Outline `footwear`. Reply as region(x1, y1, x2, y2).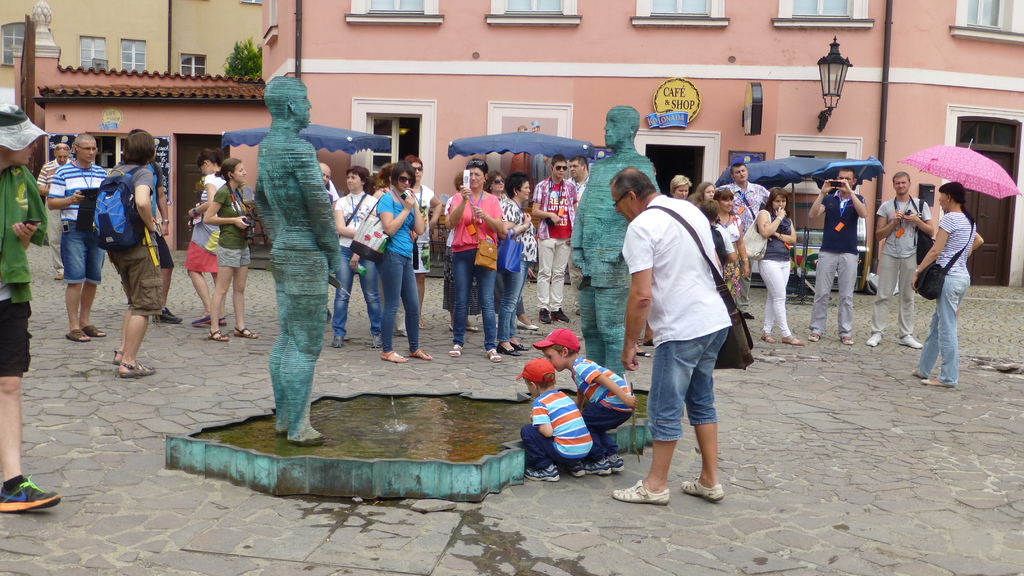
region(782, 334, 806, 349).
